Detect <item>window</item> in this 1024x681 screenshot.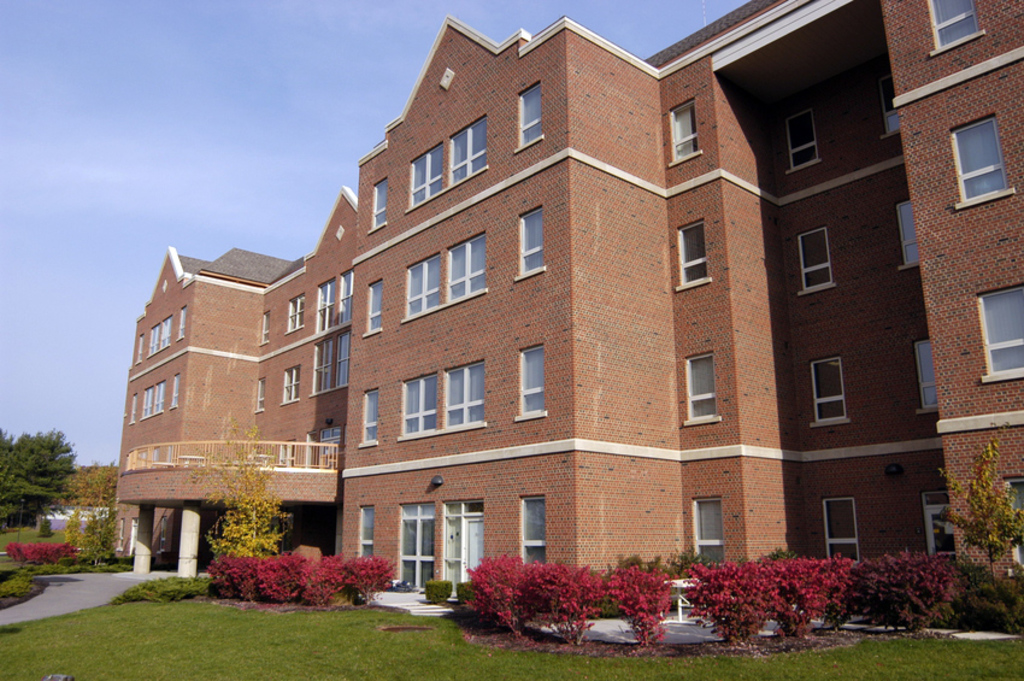
Detection: rect(917, 340, 935, 411).
